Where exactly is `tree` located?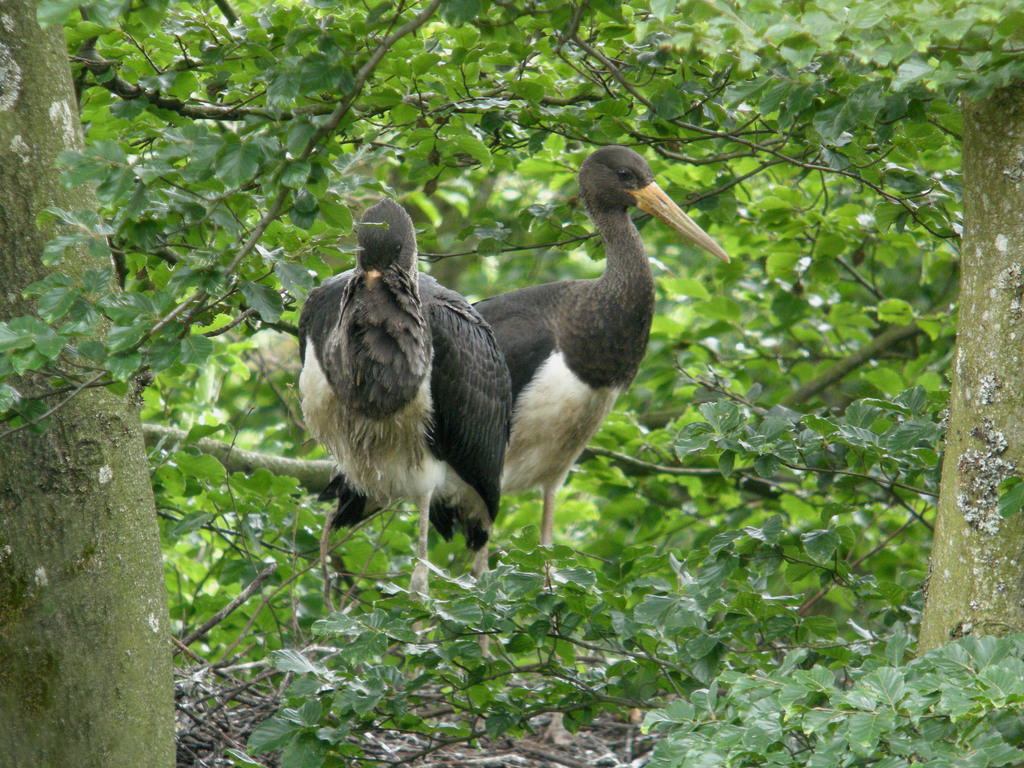
Its bounding box is [4, 0, 178, 767].
